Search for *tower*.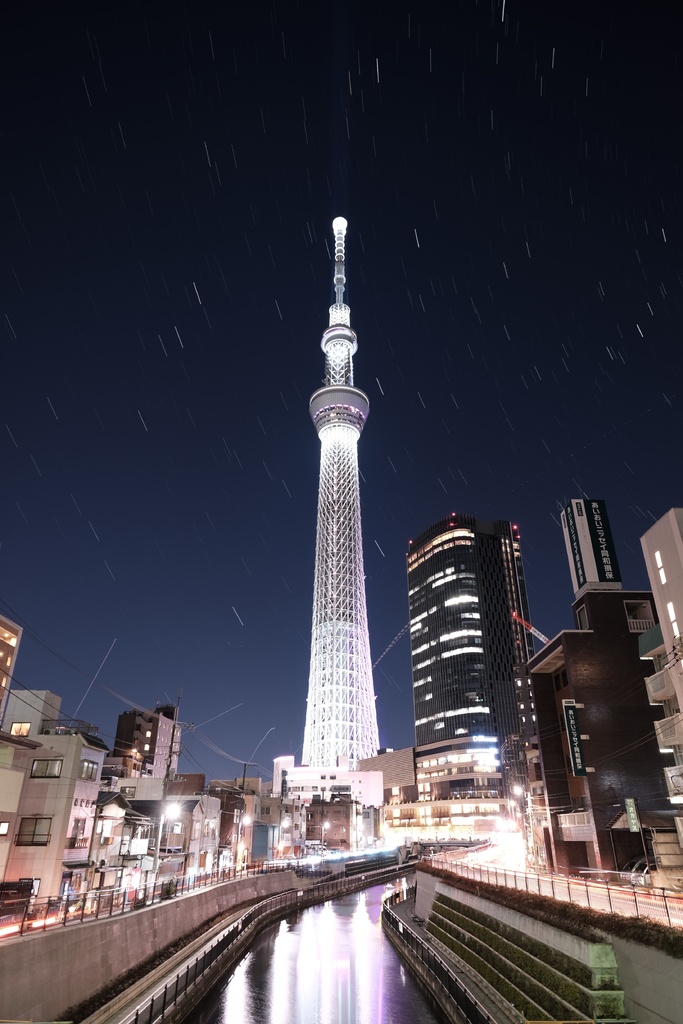
Found at [x1=287, y1=342, x2=401, y2=810].
